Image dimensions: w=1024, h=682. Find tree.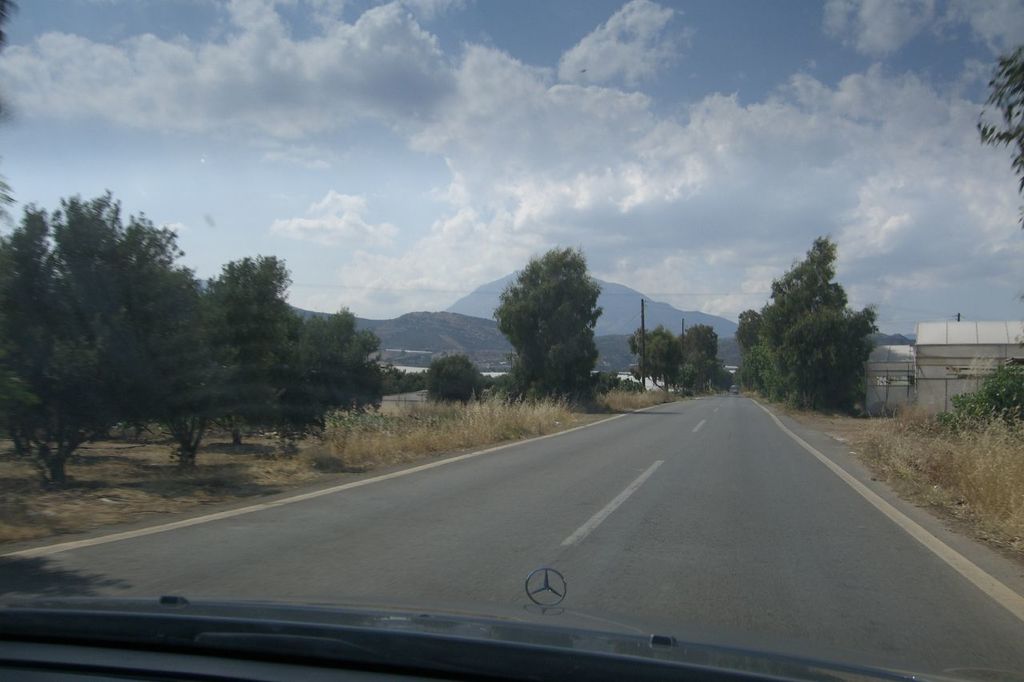
{"x1": 427, "y1": 355, "x2": 481, "y2": 408}.
